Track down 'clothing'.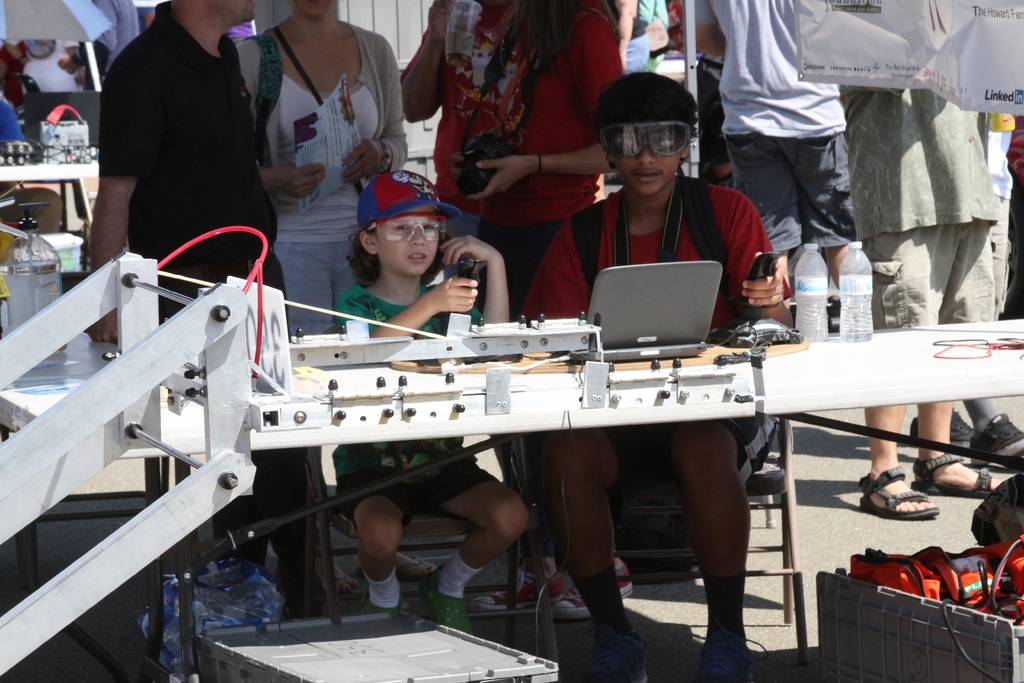
Tracked to 241, 21, 417, 325.
